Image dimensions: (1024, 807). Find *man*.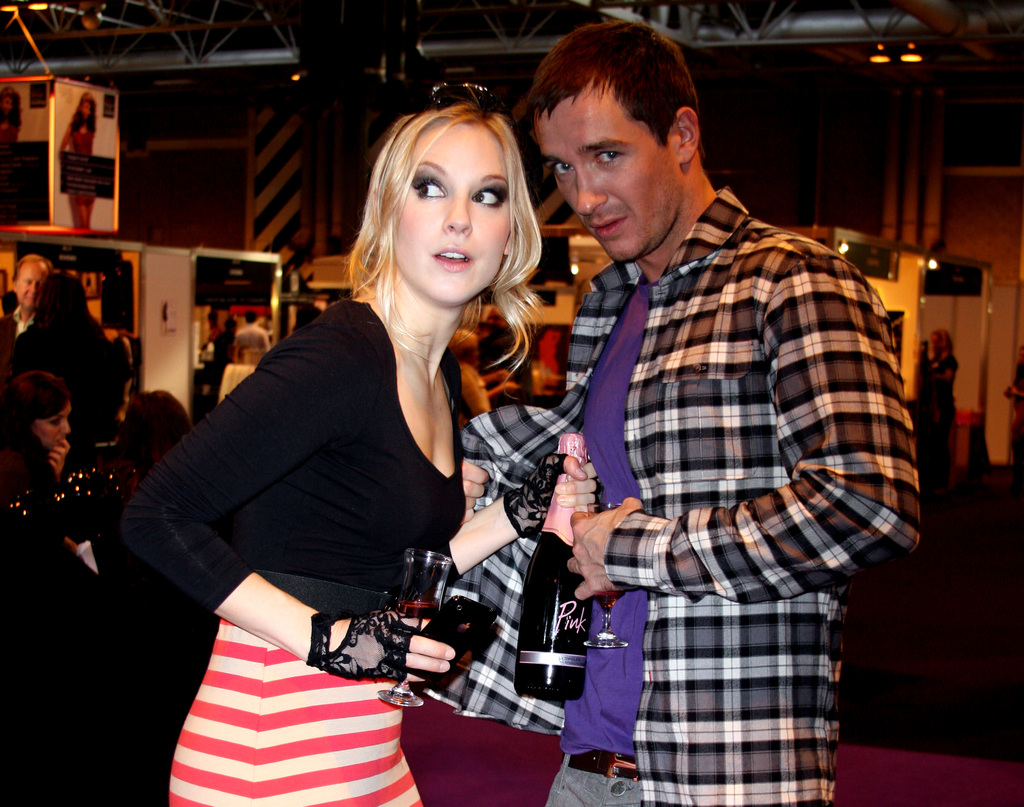
{"x1": 0, "y1": 255, "x2": 54, "y2": 341}.
